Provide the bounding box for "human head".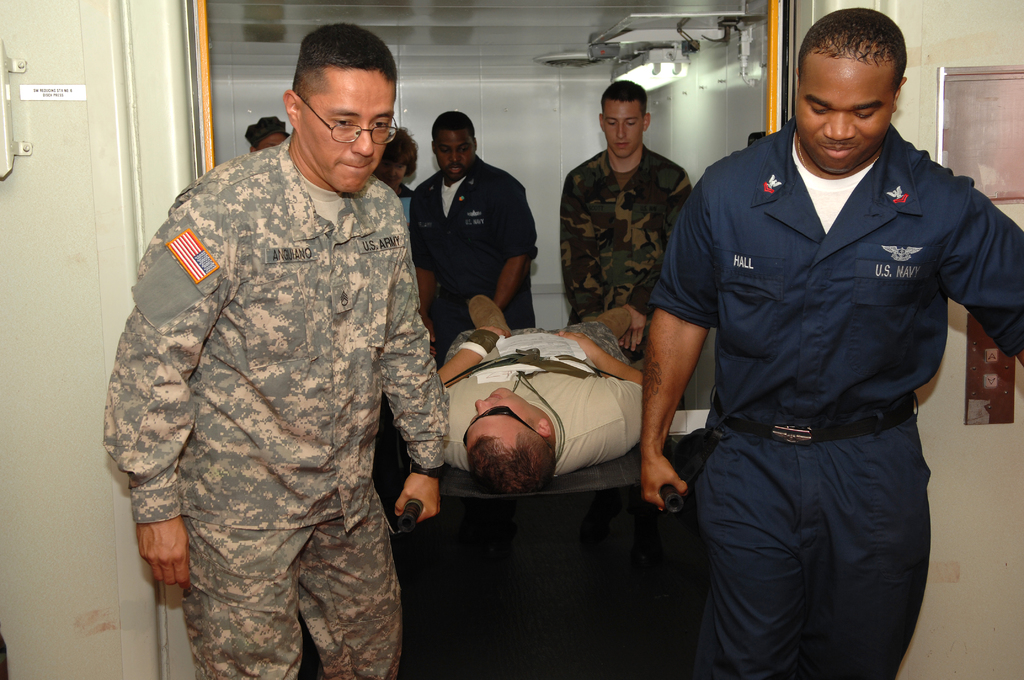
[x1=431, y1=109, x2=476, y2=182].
